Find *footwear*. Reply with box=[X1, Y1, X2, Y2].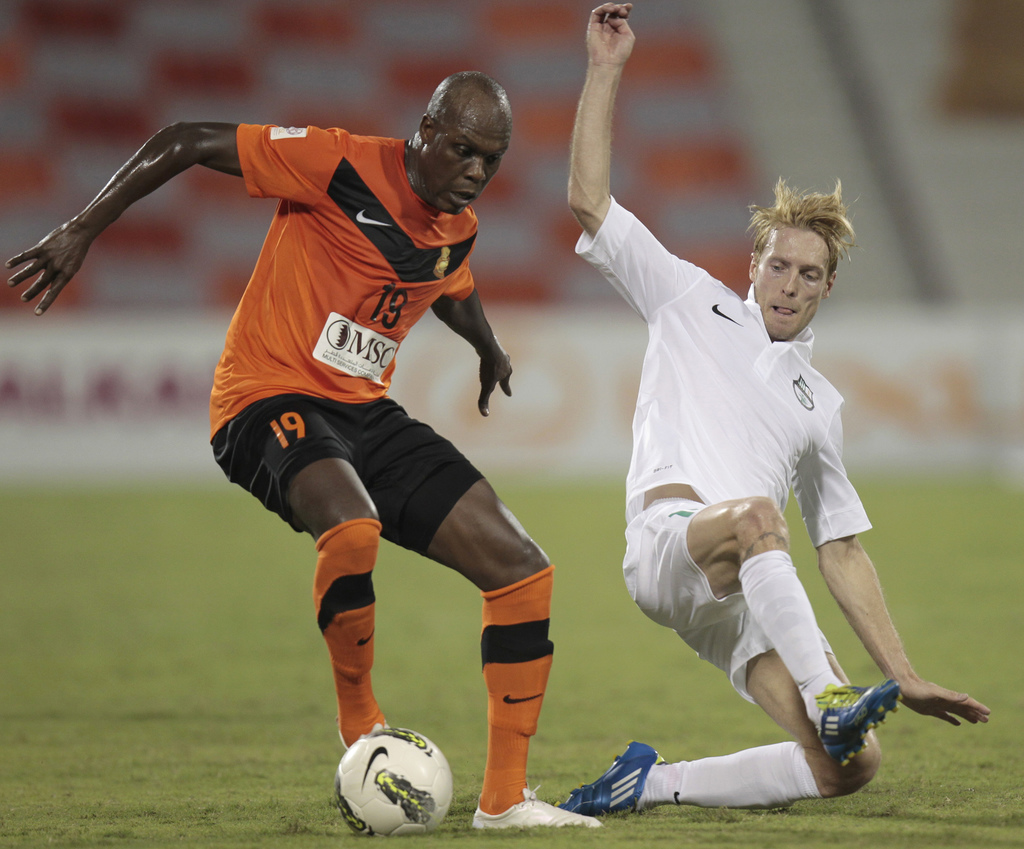
box=[810, 685, 902, 768].
